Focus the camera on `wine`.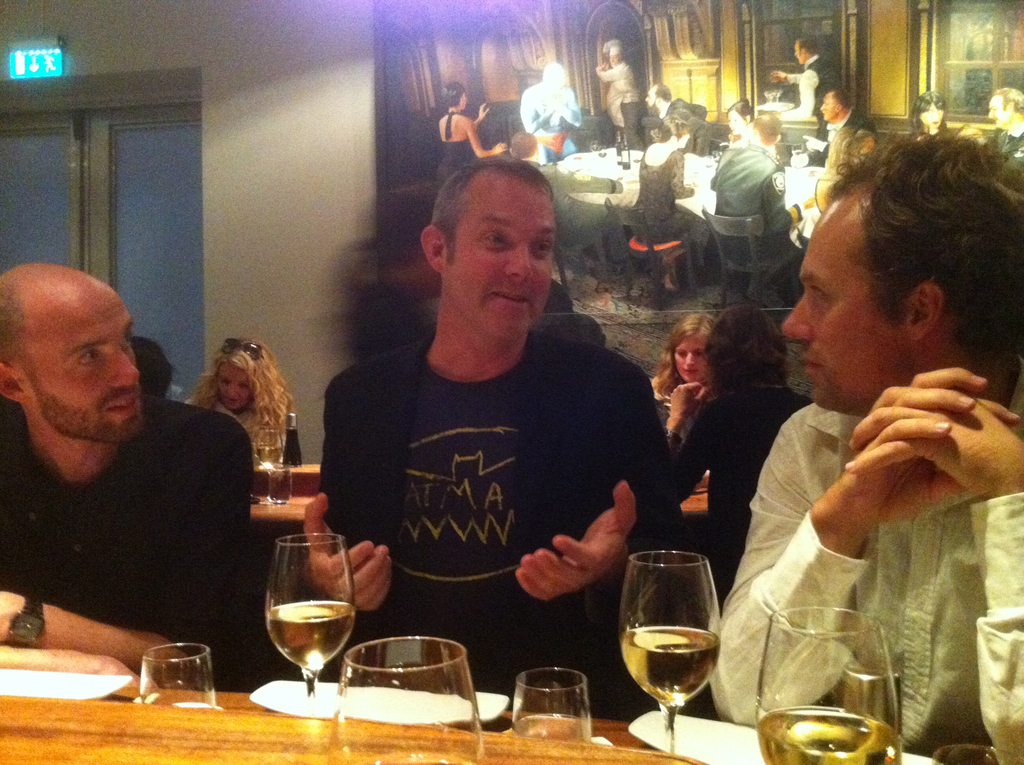
Focus region: [268, 597, 351, 670].
